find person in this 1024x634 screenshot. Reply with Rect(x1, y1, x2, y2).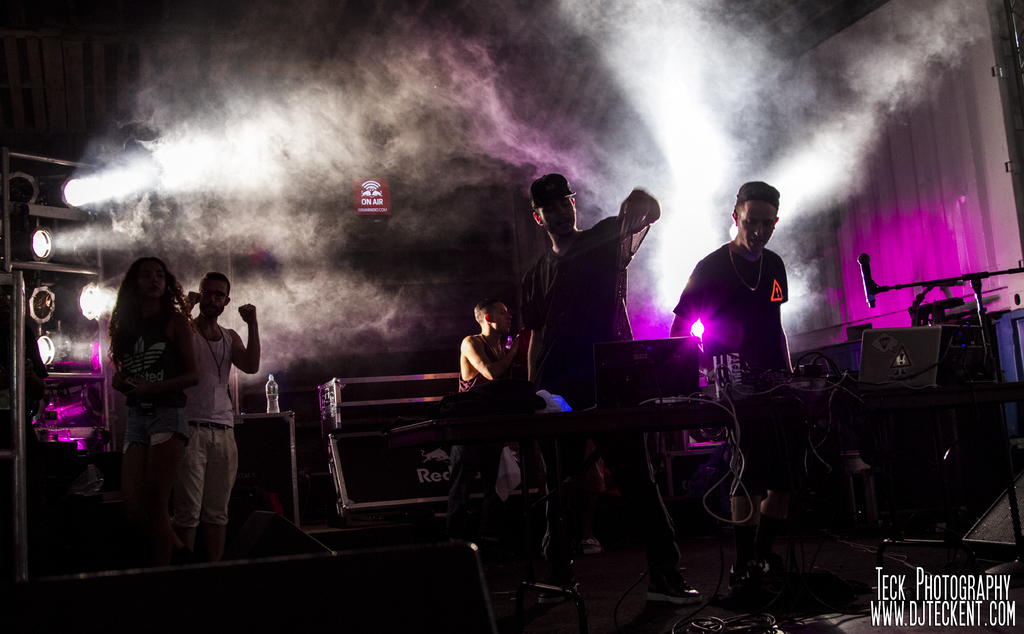
Rect(108, 256, 195, 551).
